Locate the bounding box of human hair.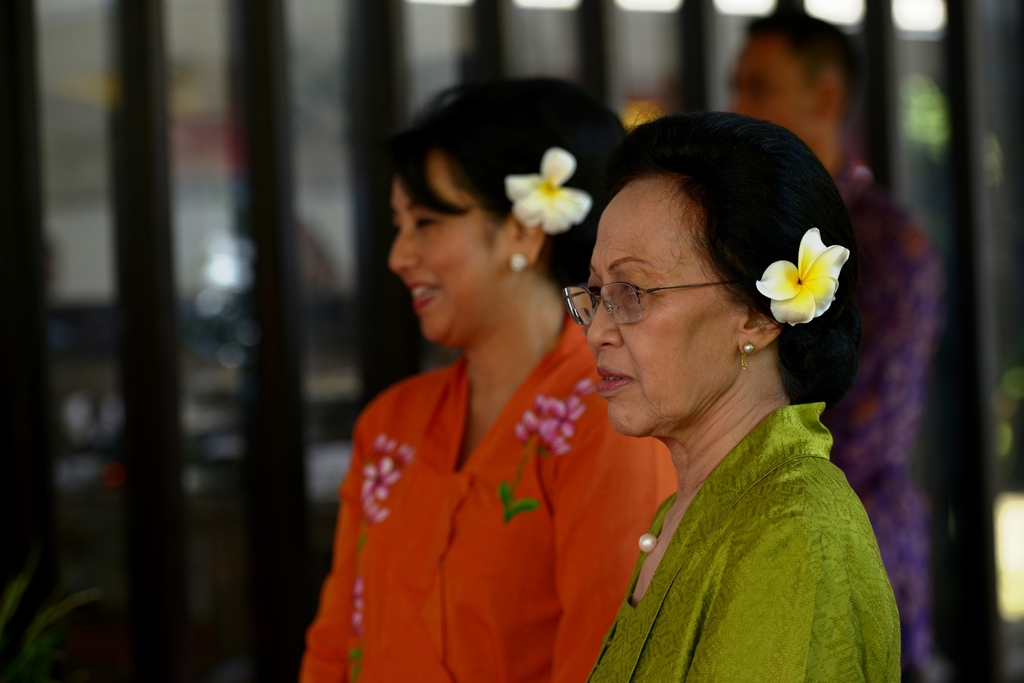
Bounding box: {"left": 387, "top": 75, "right": 647, "bottom": 292}.
